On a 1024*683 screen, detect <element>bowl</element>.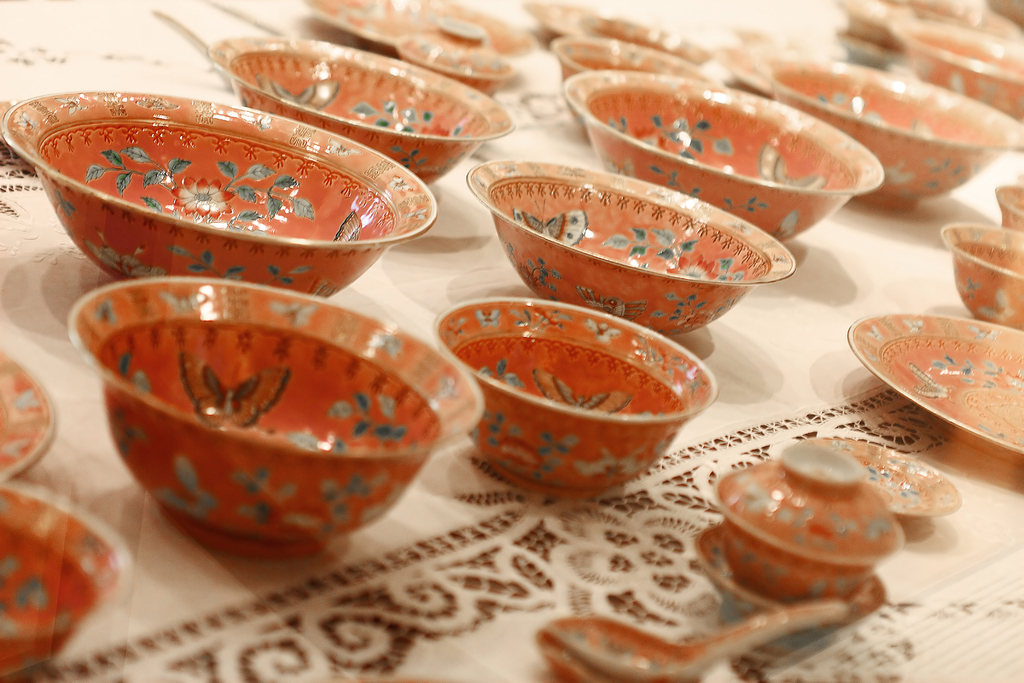
<box>67,272,474,572</box>.
